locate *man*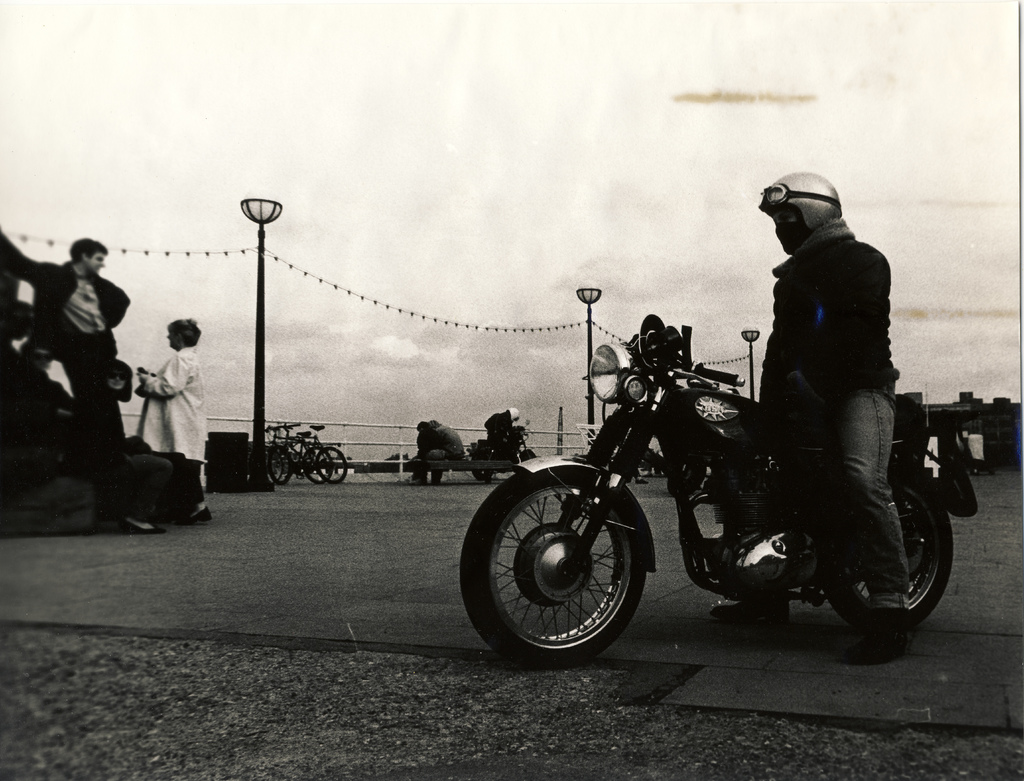
BBox(483, 408, 520, 483)
